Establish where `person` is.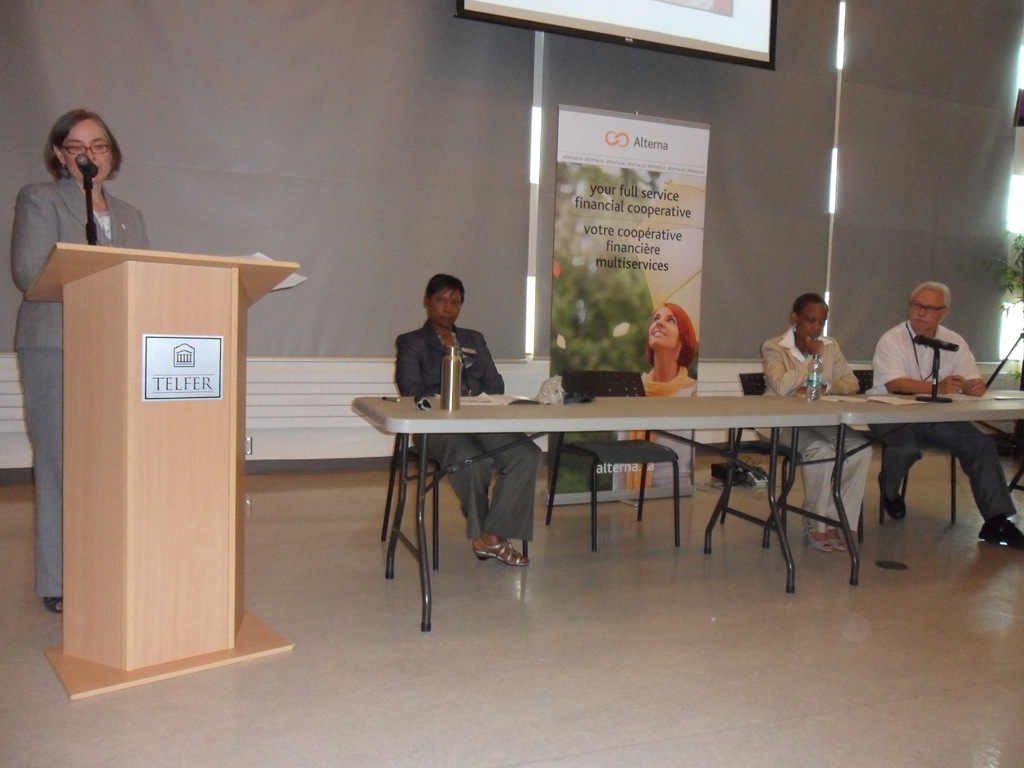
Established at bbox=[394, 268, 546, 569].
